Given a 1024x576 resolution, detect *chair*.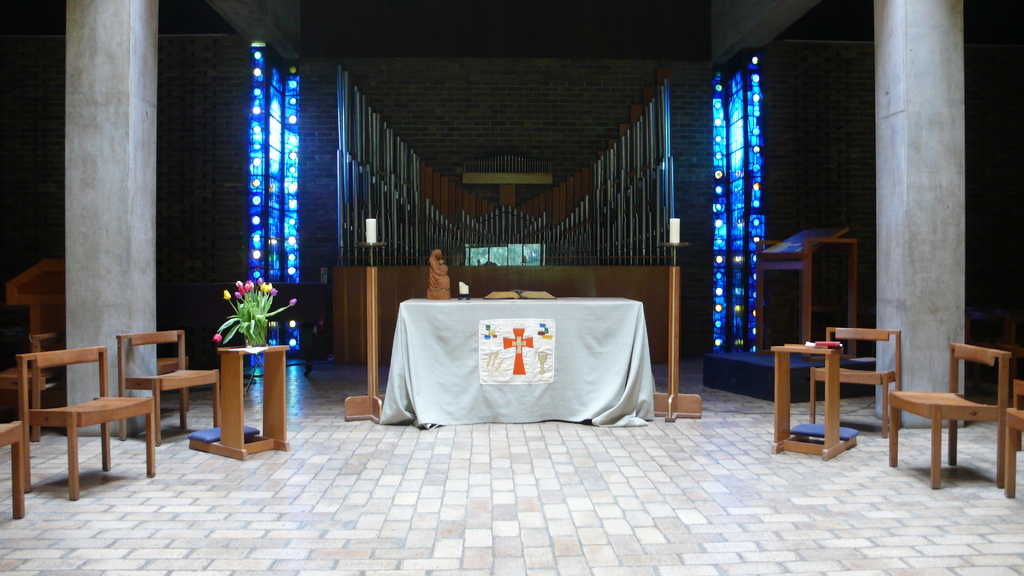
<region>118, 329, 223, 445</region>.
